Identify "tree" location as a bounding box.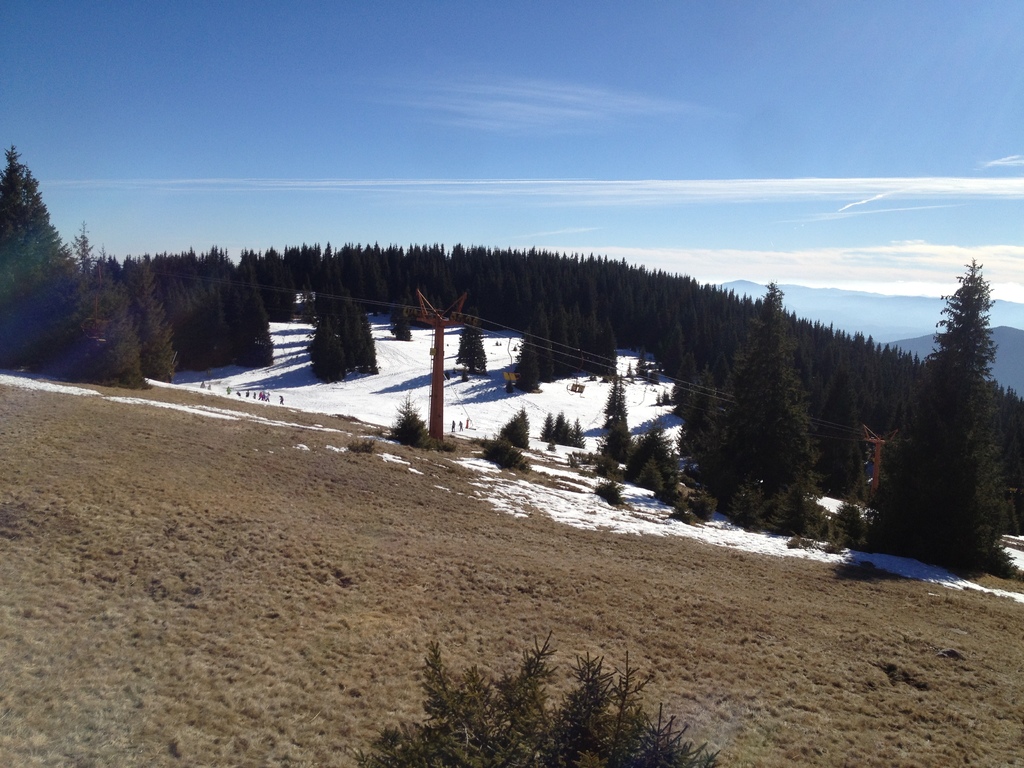
386, 295, 413, 339.
